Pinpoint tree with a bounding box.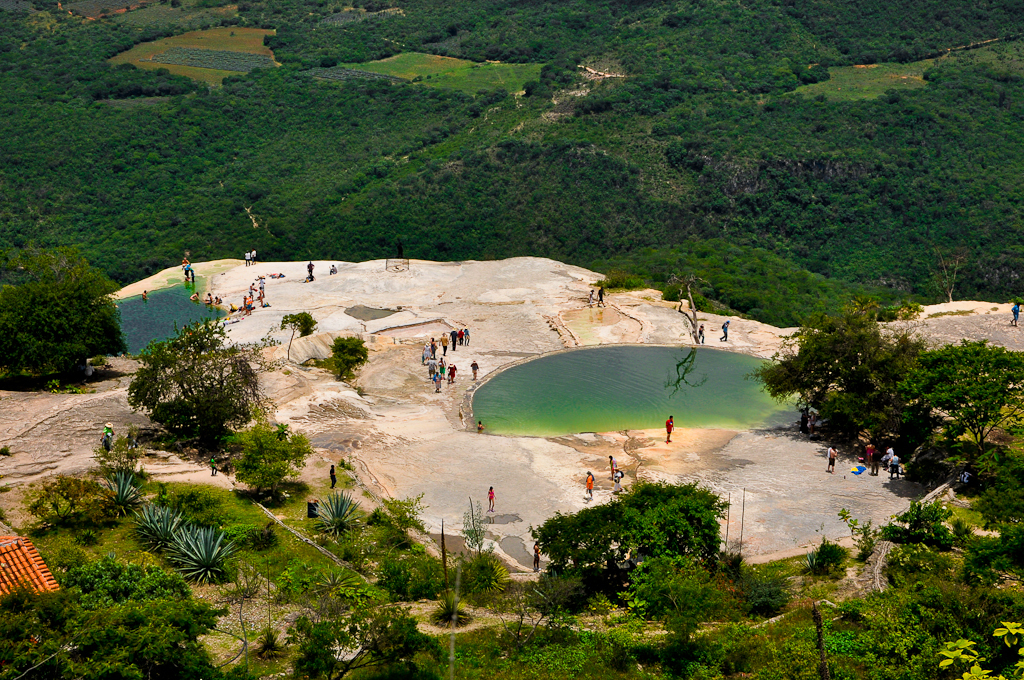
(x1=295, y1=609, x2=448, y2=679).
